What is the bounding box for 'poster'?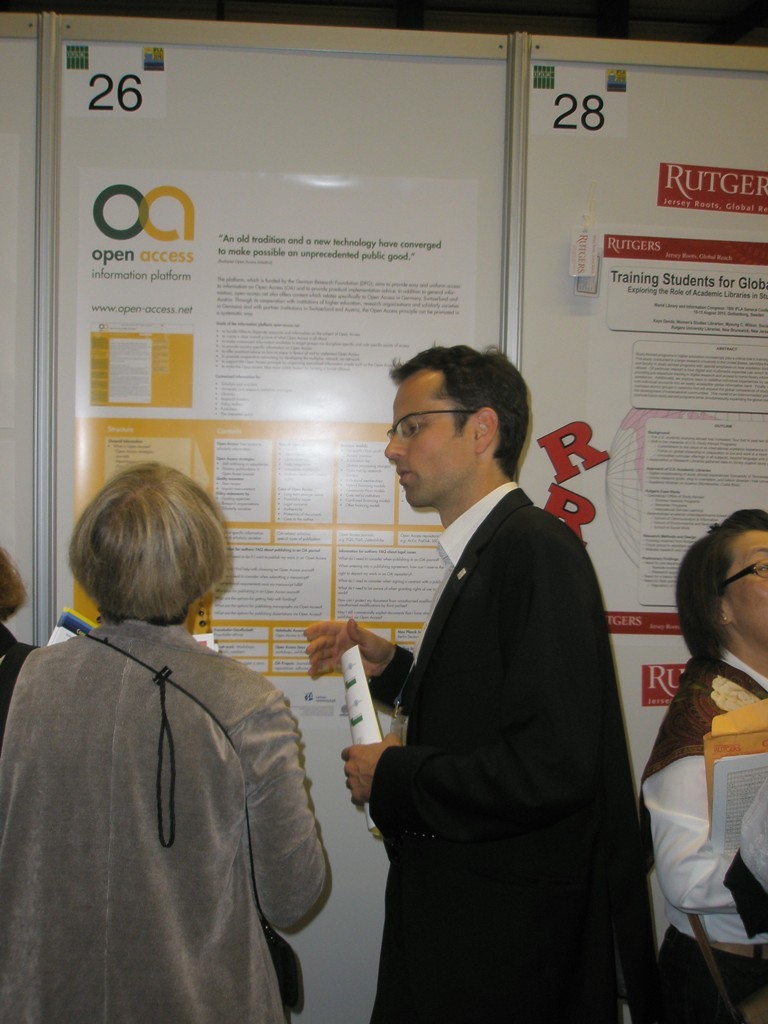
69,164,476,737.
